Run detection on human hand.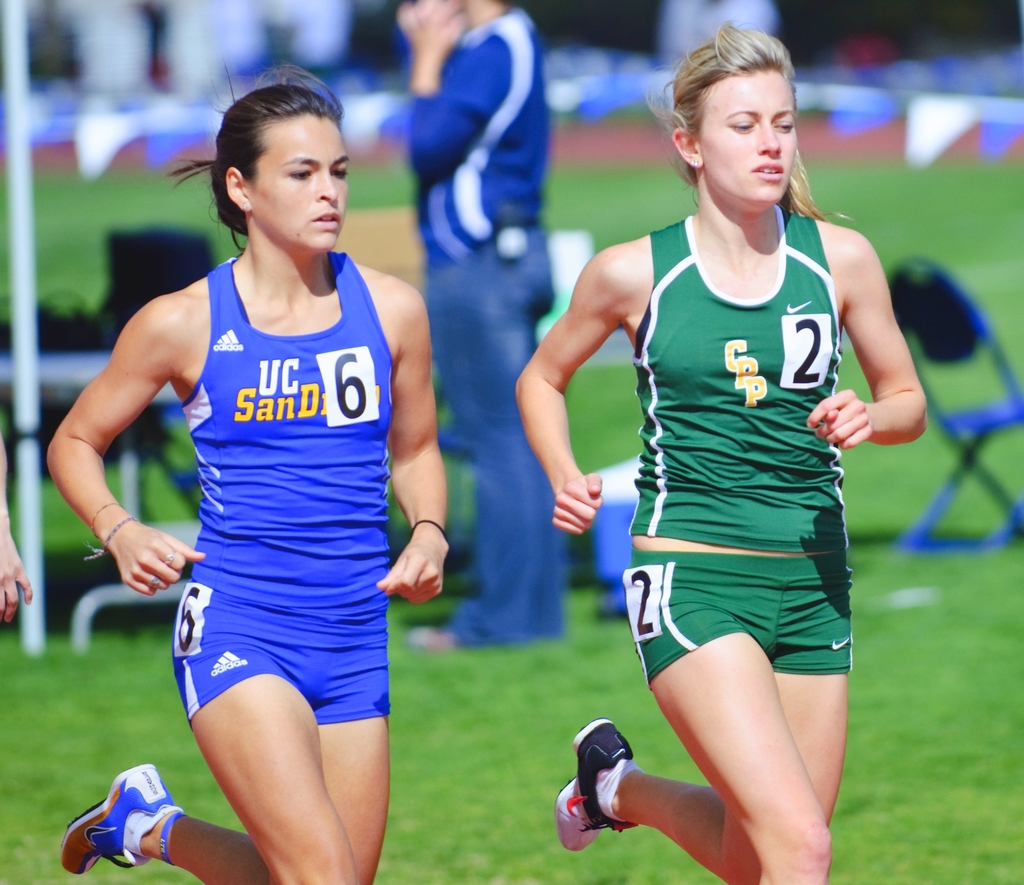
Result: {"left": 0, "top": 532, "right": 35, "bottom": 628}.
